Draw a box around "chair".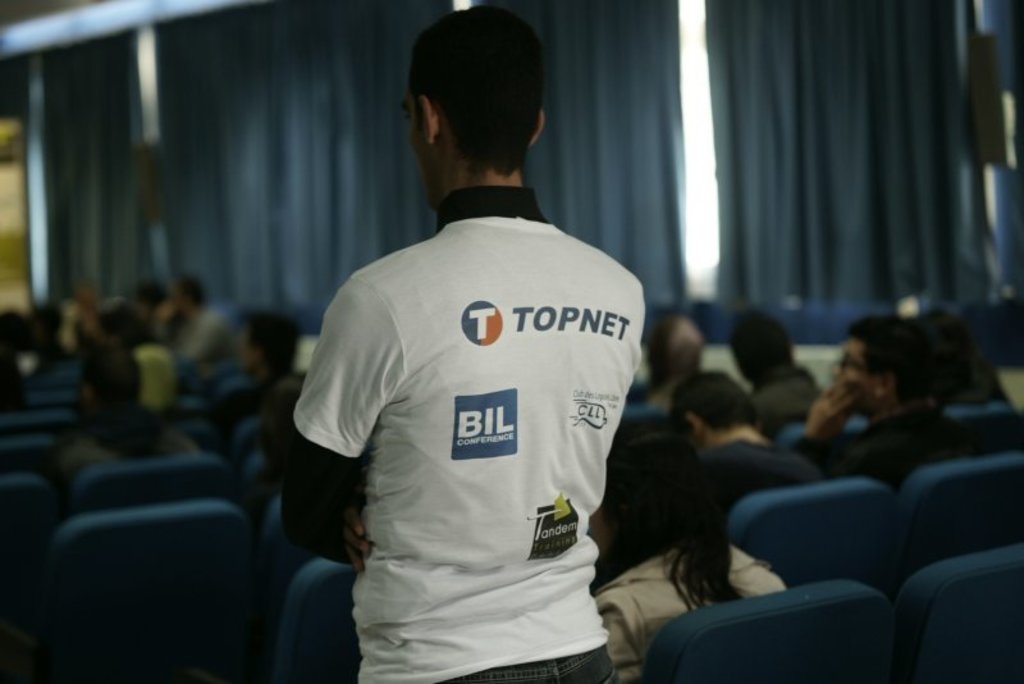
x1=262 y1=546 x2=367 y2=683.
